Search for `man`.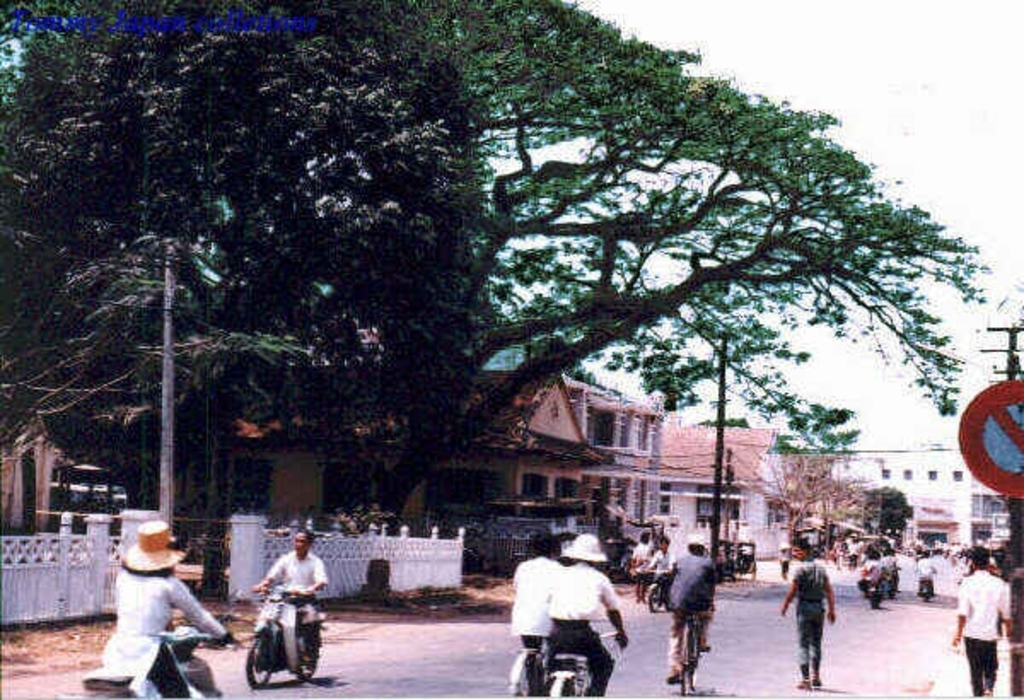
Found at Rect(775, 541, 835, 688).
